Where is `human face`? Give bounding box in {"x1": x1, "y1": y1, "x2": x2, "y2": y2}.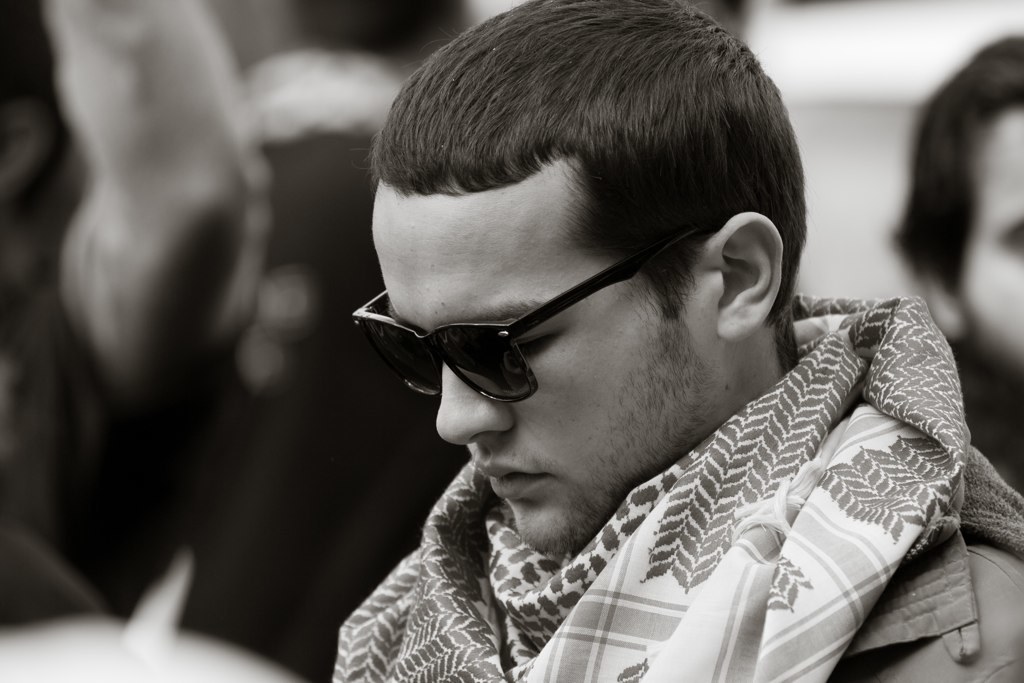
{"x1": 374, "y1": 195, "x2": 714, "y2": 554}.
